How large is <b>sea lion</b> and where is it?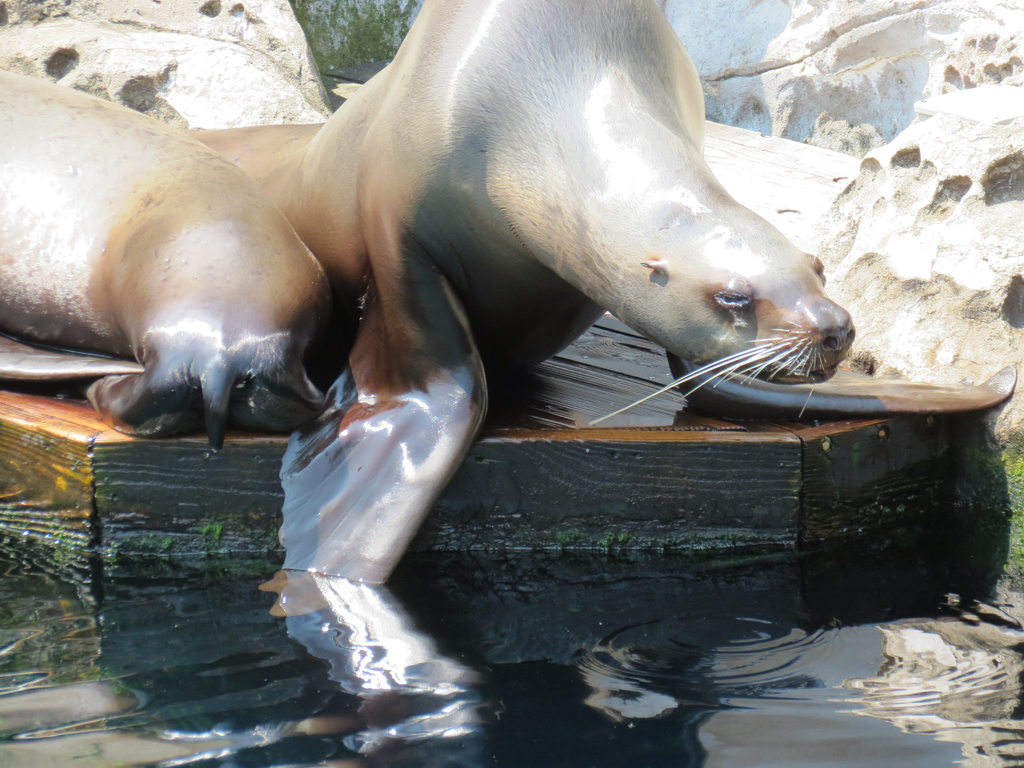
Bounding box: pyautogui.locateOnScreen(184, 0, 867, 593).
